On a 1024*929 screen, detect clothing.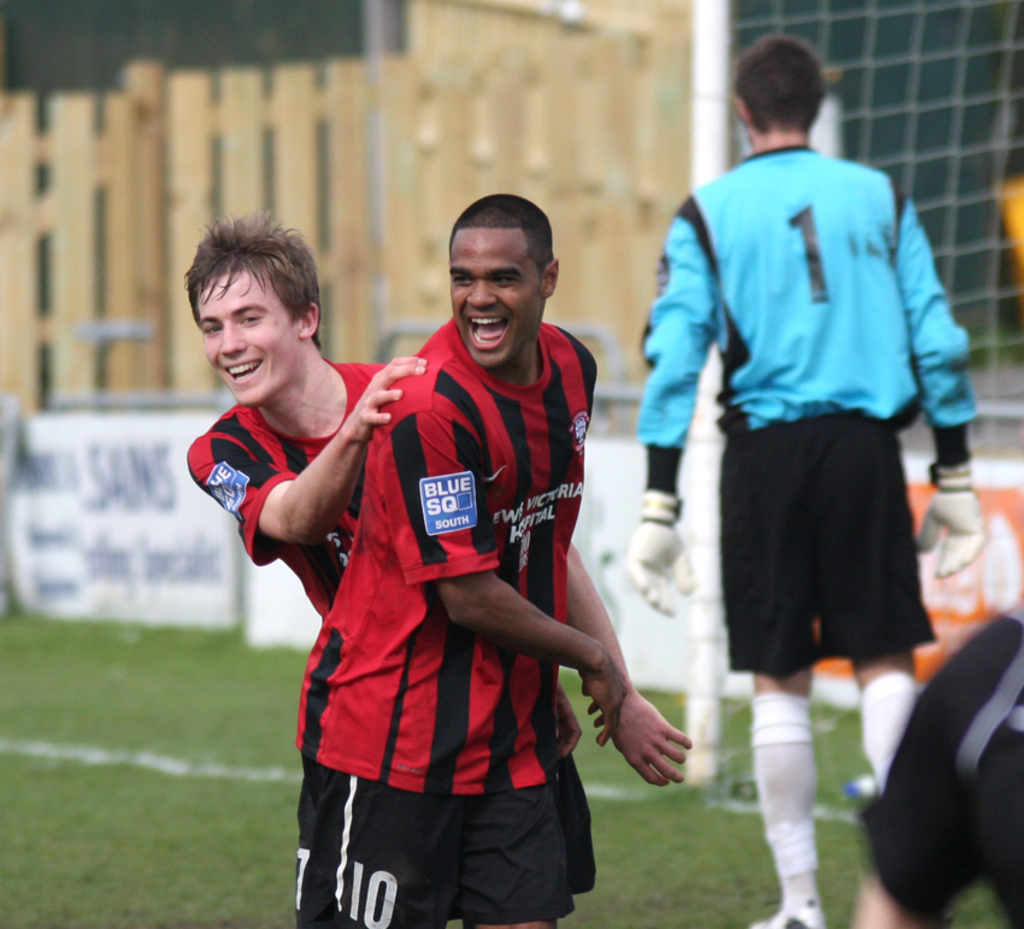
[294, 314, 600, 928].
